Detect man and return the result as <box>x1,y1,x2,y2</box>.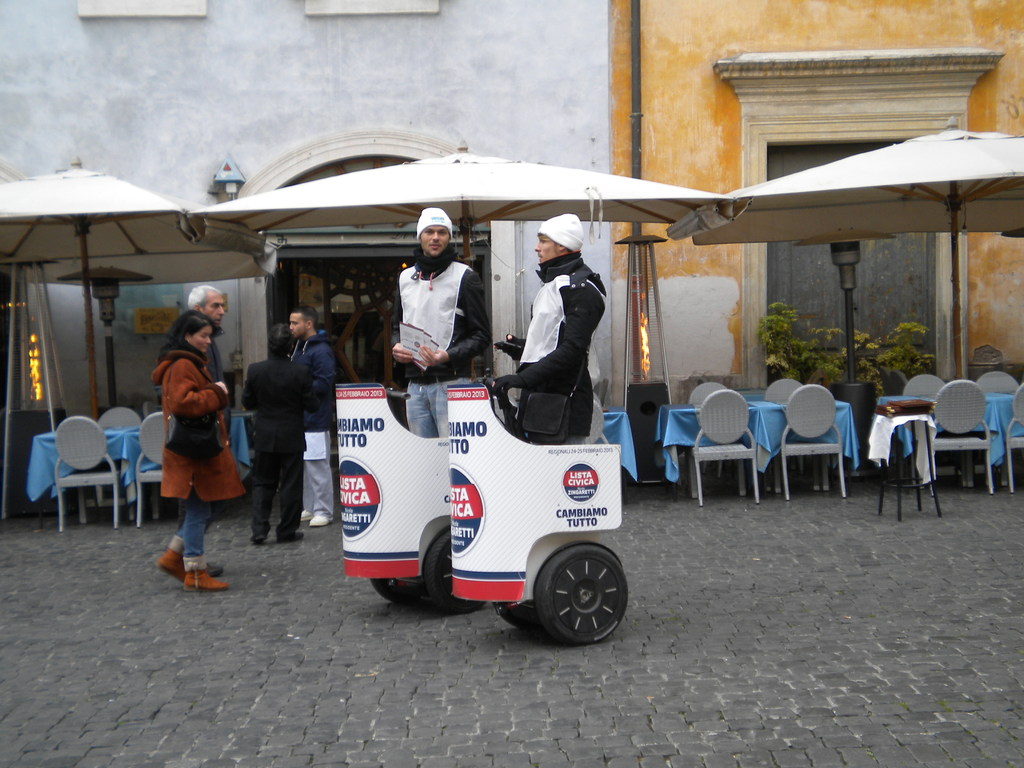
<box>493,227,611,456</box>.
